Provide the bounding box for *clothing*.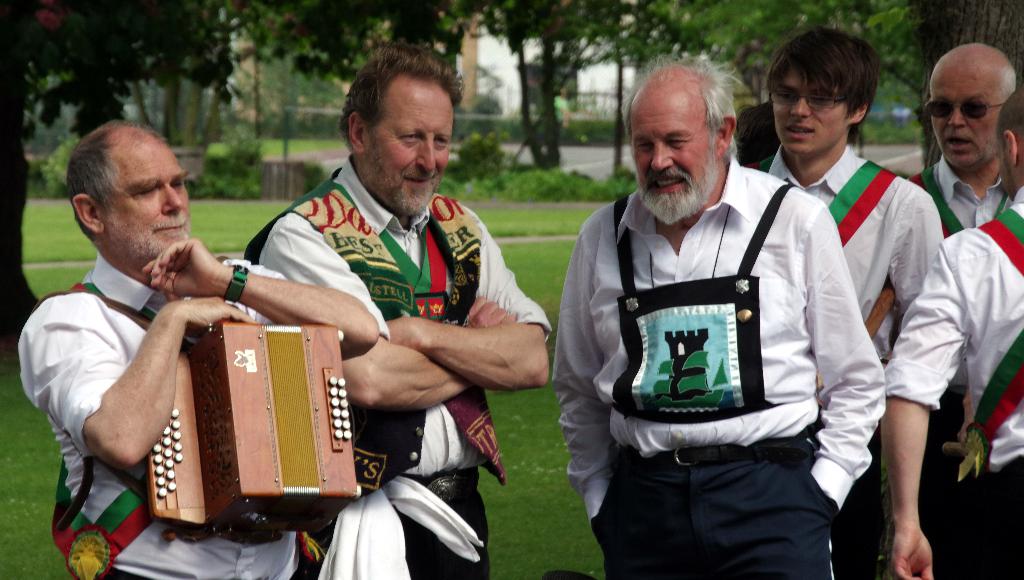
9 244 316 579.
